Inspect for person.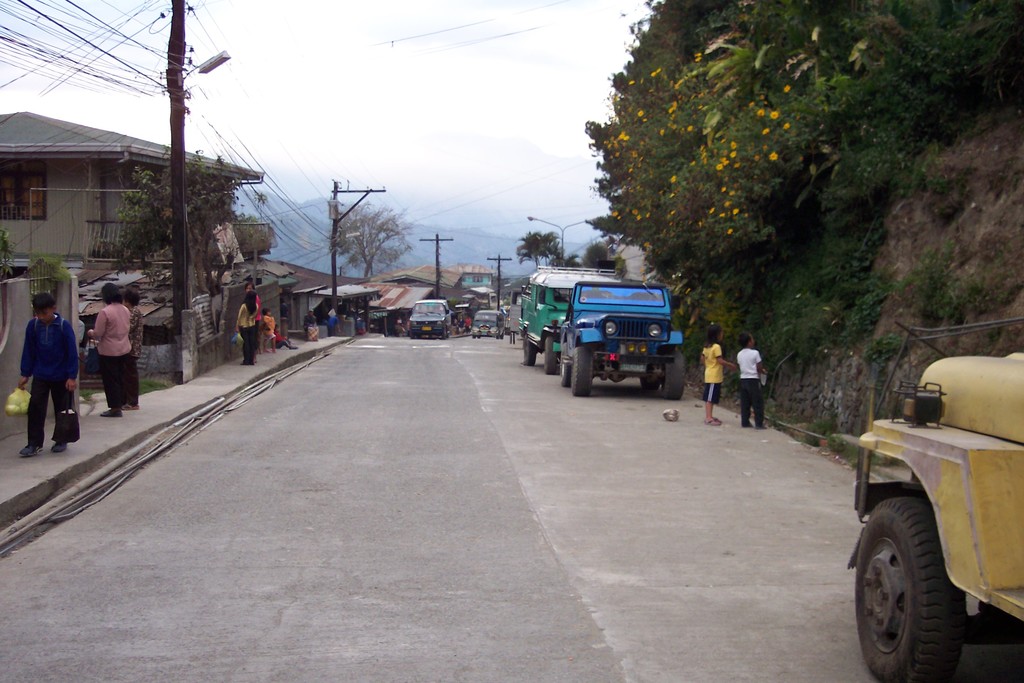
Inspection: box(257, 307, 278, 352).
